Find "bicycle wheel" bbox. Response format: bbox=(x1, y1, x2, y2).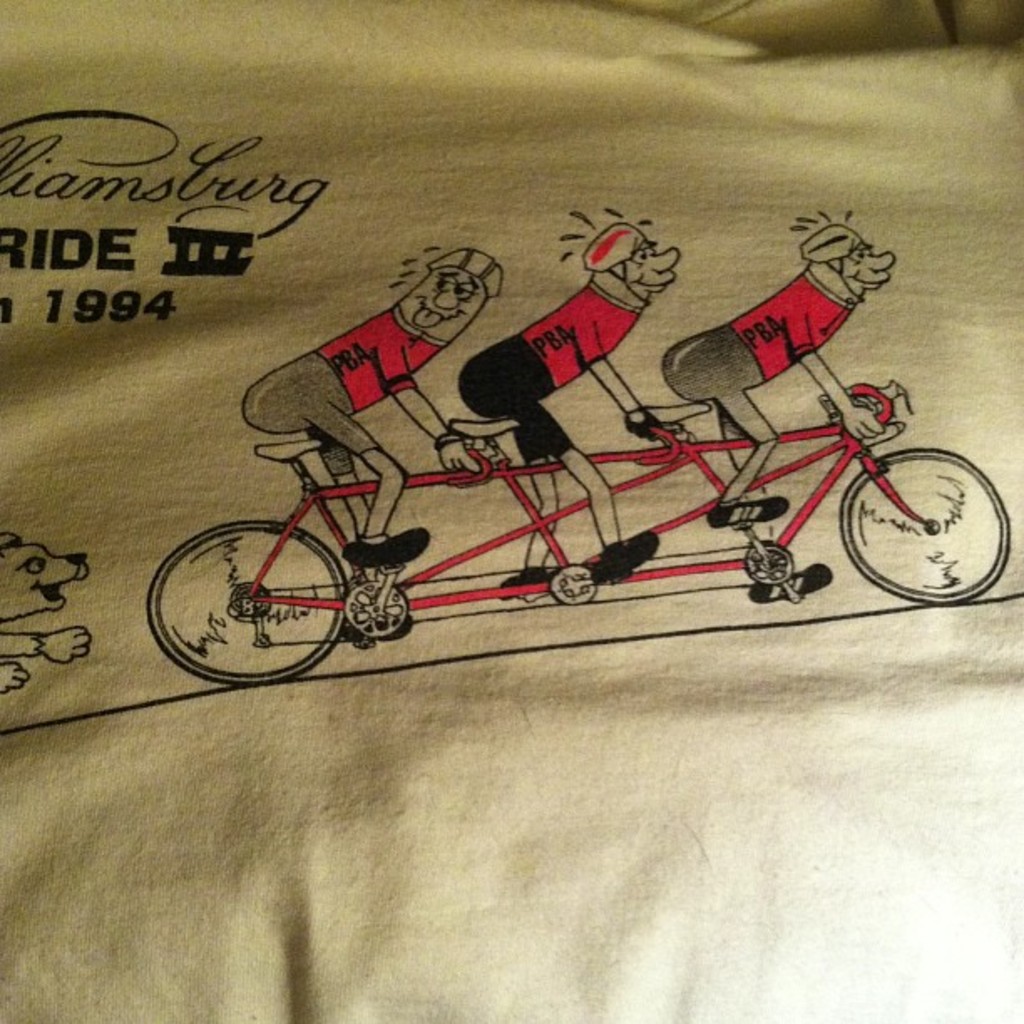
bbox=(865, 442, 996, 596).
